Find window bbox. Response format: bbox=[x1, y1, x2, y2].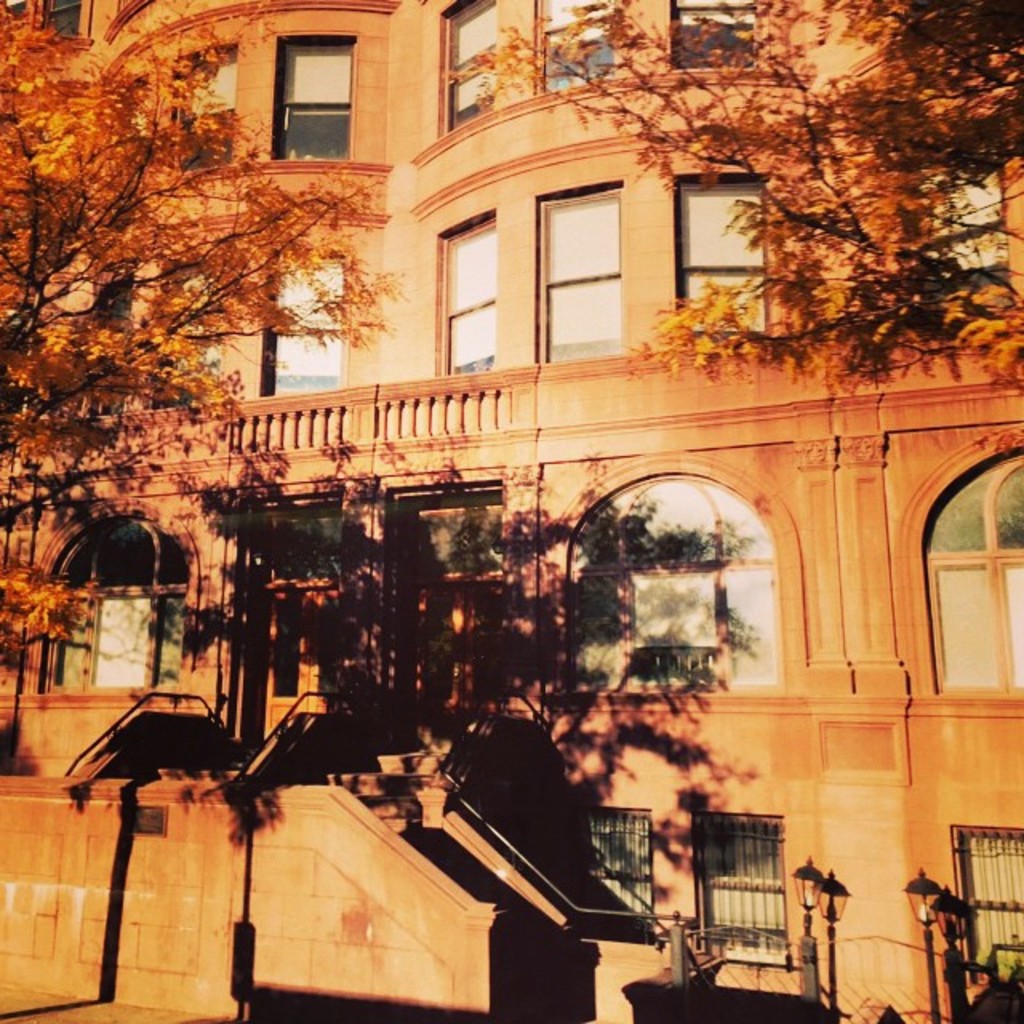
bbox=[955, 838, 1022, 981].
